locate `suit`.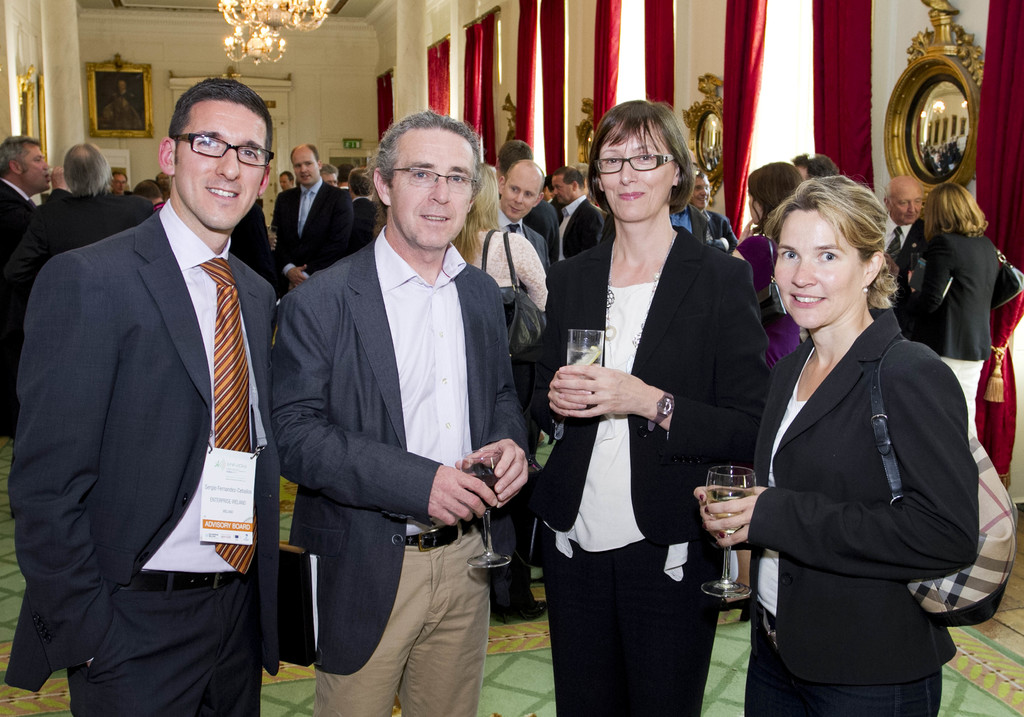
Bounding box: bbox=(524, 200, 561, 270).
